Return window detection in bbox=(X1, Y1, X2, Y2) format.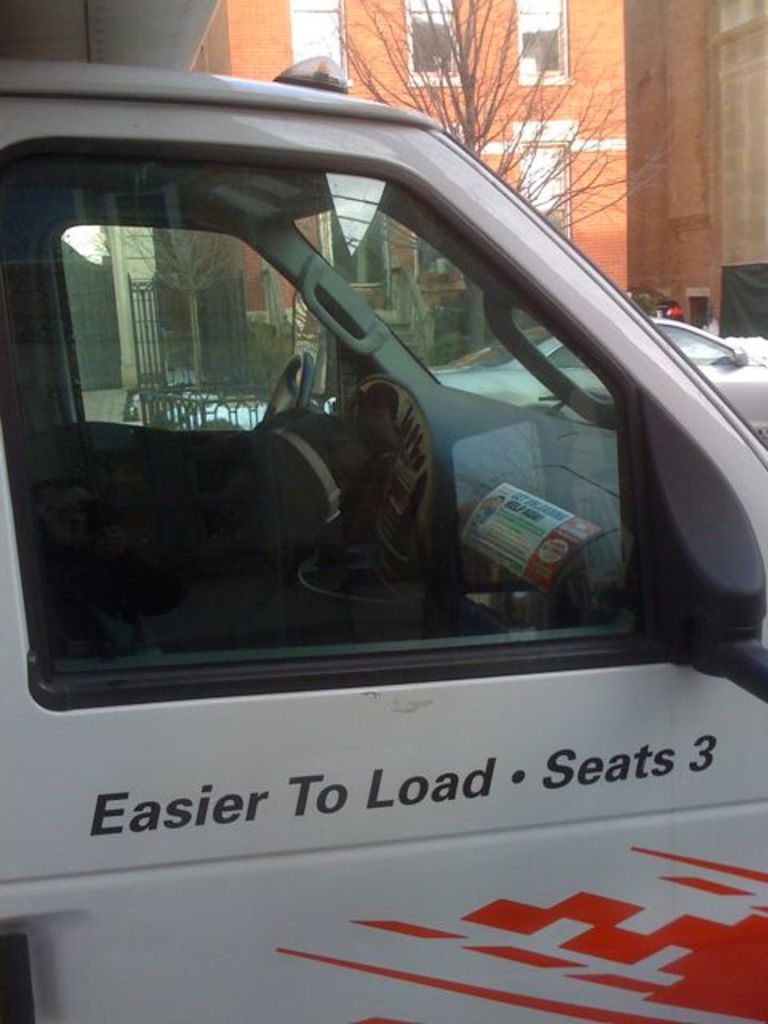
bbox=(510, 0, 571, 88).
